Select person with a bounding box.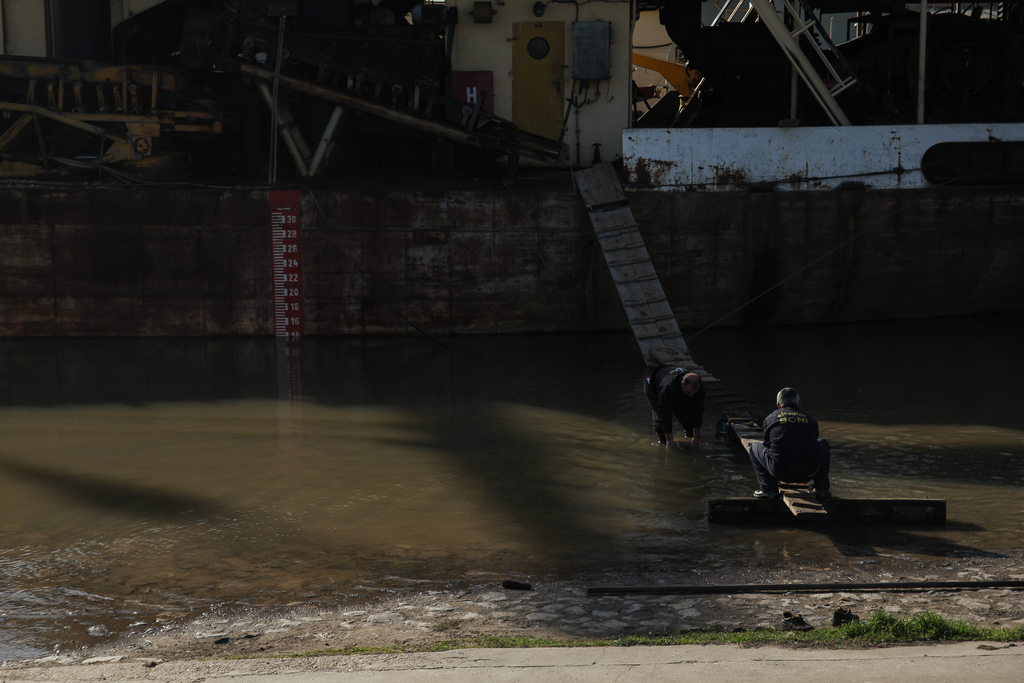
pyautogui.locateOnScreen(758, 382, 839, 518).
